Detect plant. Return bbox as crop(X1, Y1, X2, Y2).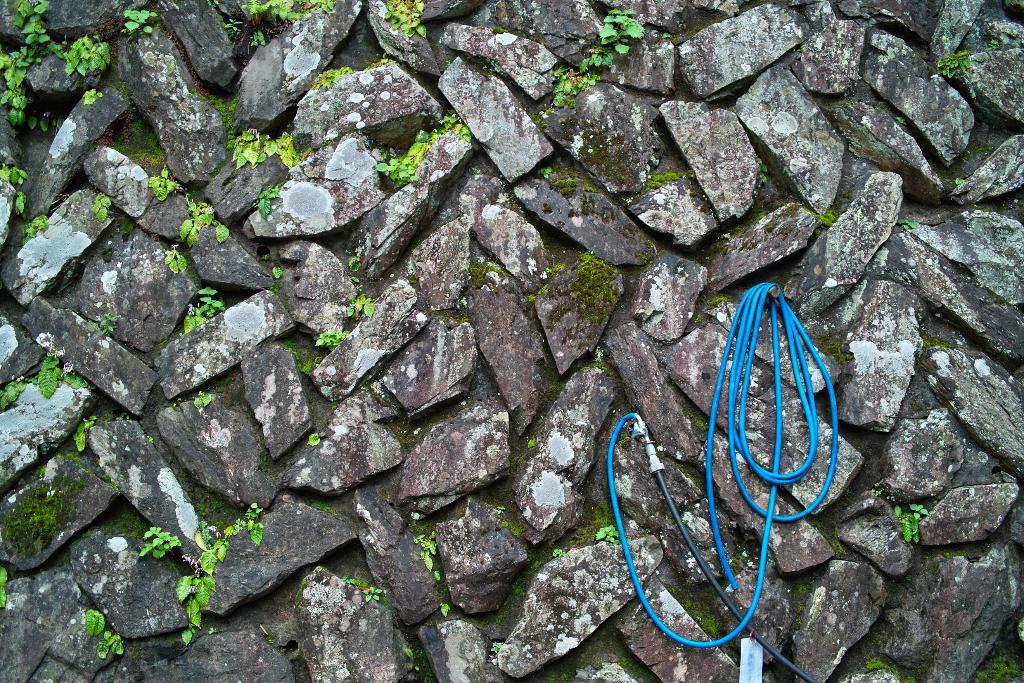
crop(0, 568, 11, 613).
